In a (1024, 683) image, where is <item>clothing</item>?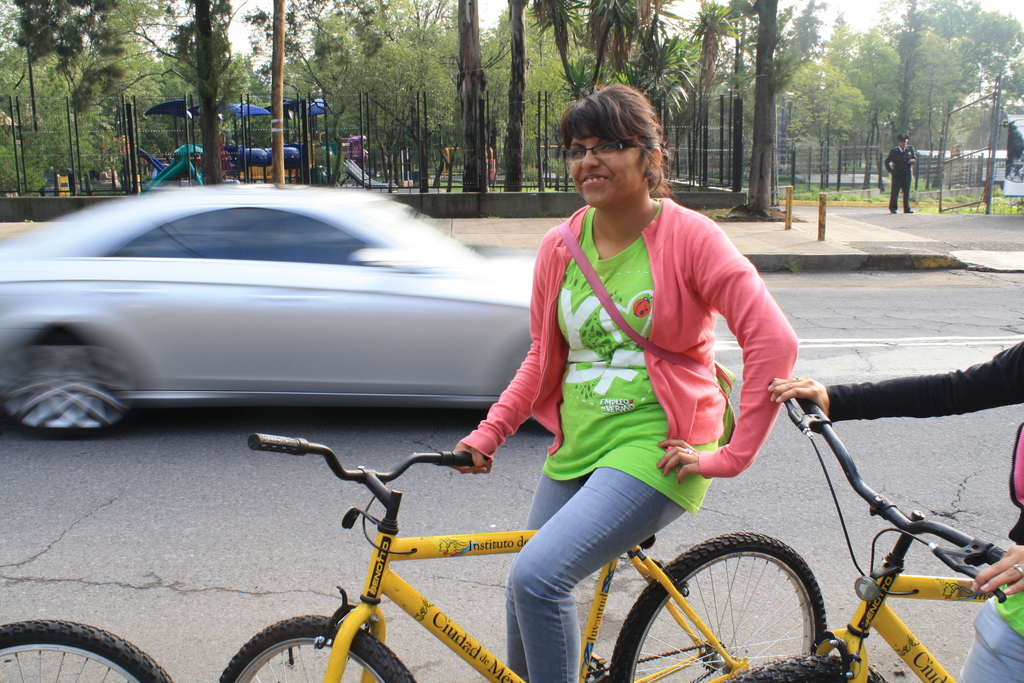
pyautogui.locateOnScreen(490, 184, 786, 593).
